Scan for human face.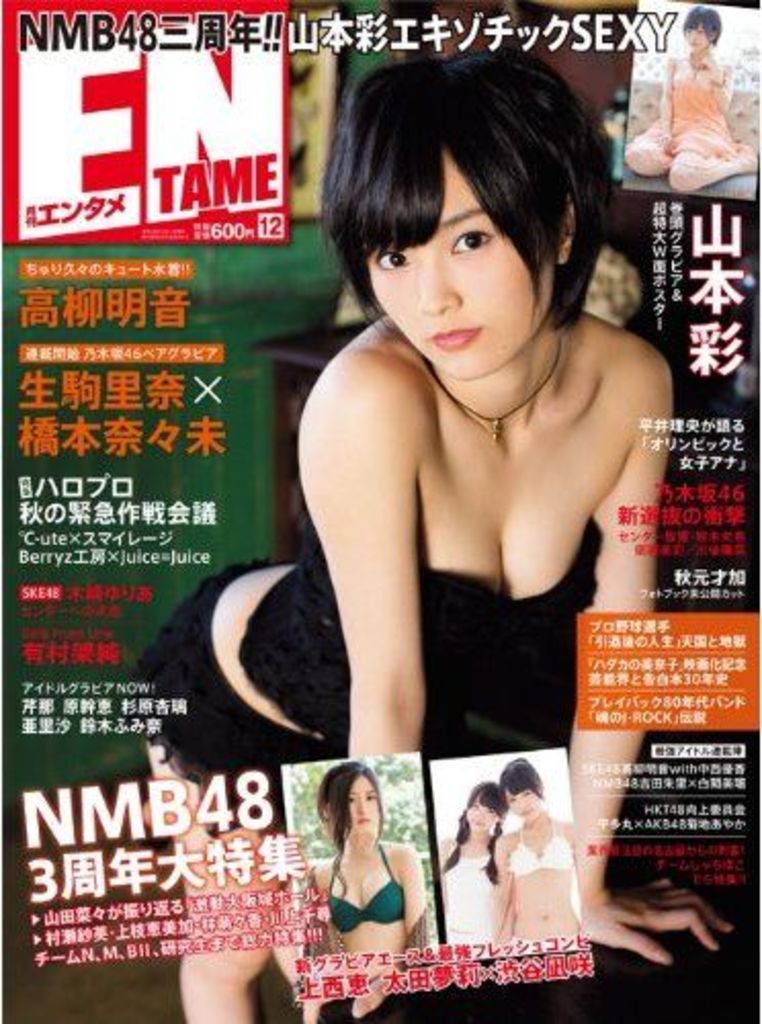
Scan result: locate(510, 774, 541, 817).
